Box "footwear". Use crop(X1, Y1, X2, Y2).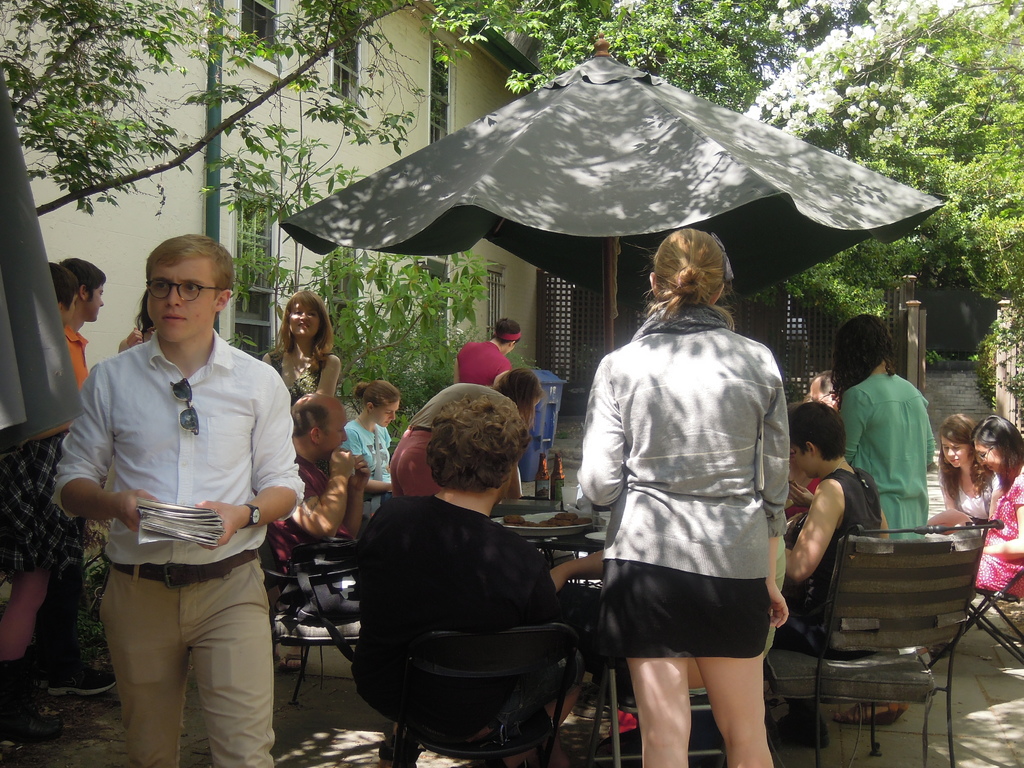
crop(0, 703, 61, 739).
